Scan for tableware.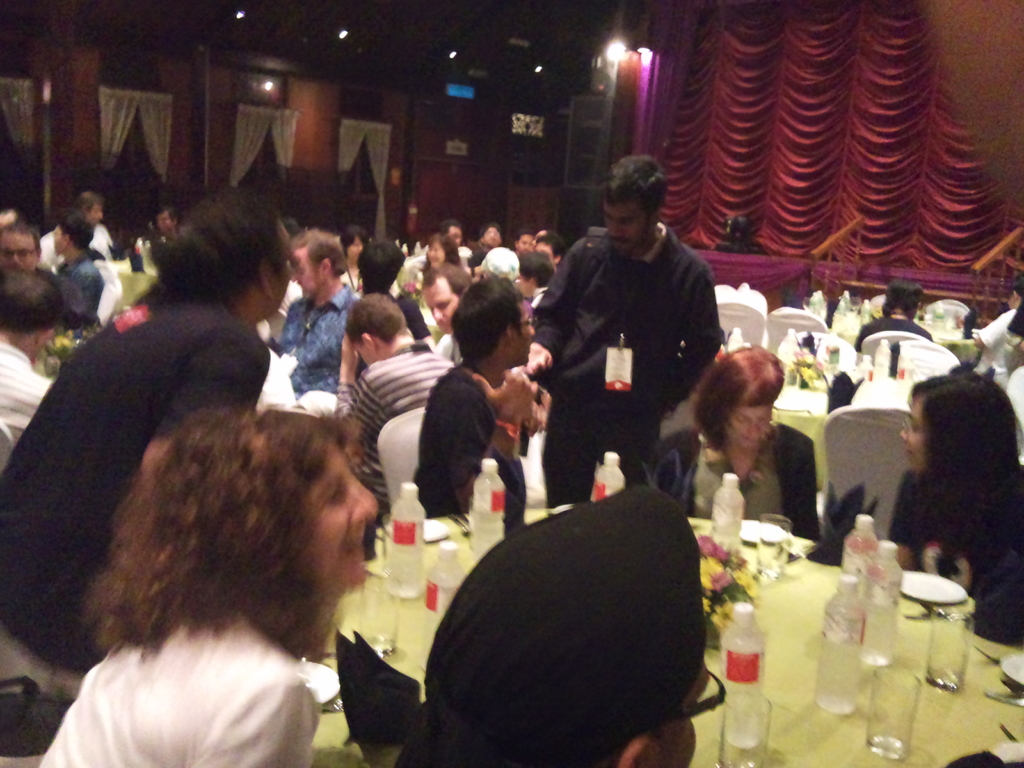
Scan result: (left=868, top=661, right=925, bottom=760).
